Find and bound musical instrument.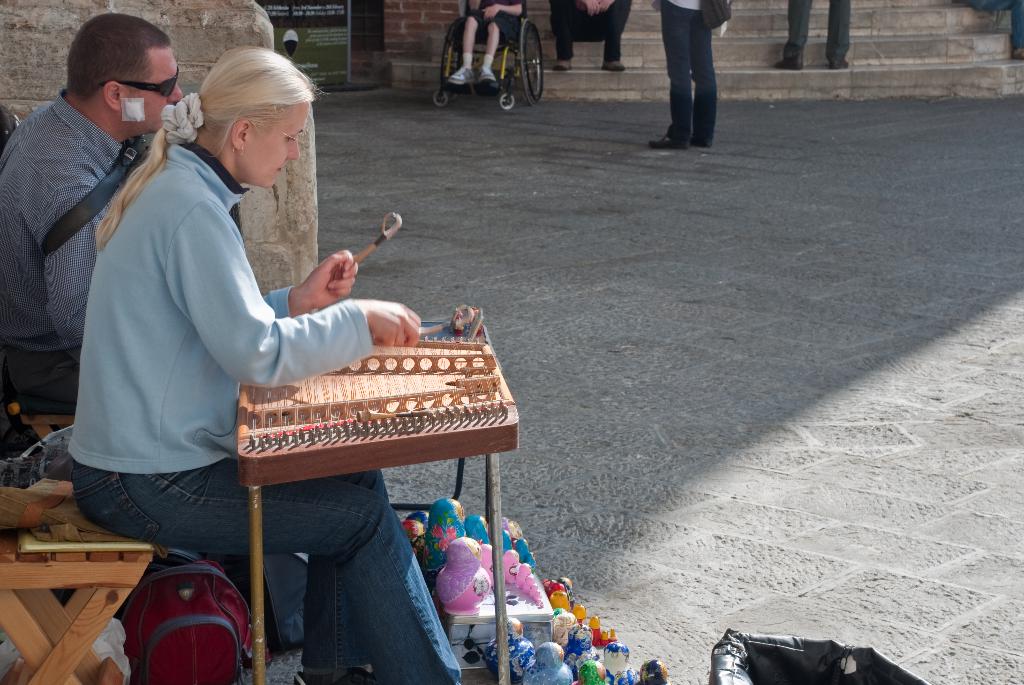
Bound: [x1=189, y1=276, x2=493, y2=465].
